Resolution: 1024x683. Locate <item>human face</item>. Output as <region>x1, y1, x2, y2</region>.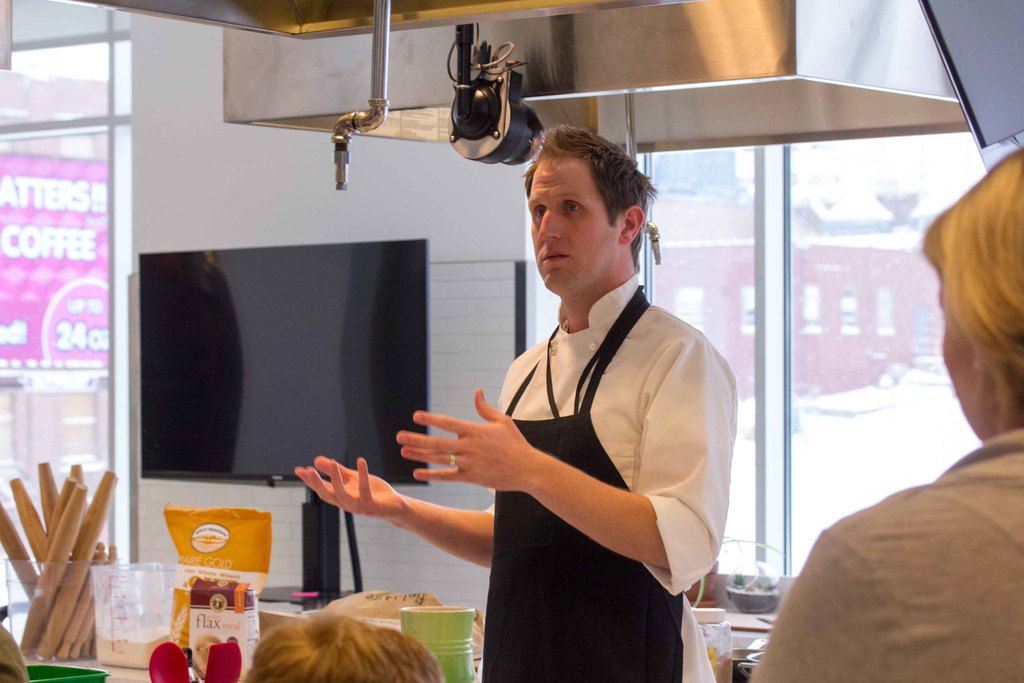
<region>525, 162, 607, 295</region>.
